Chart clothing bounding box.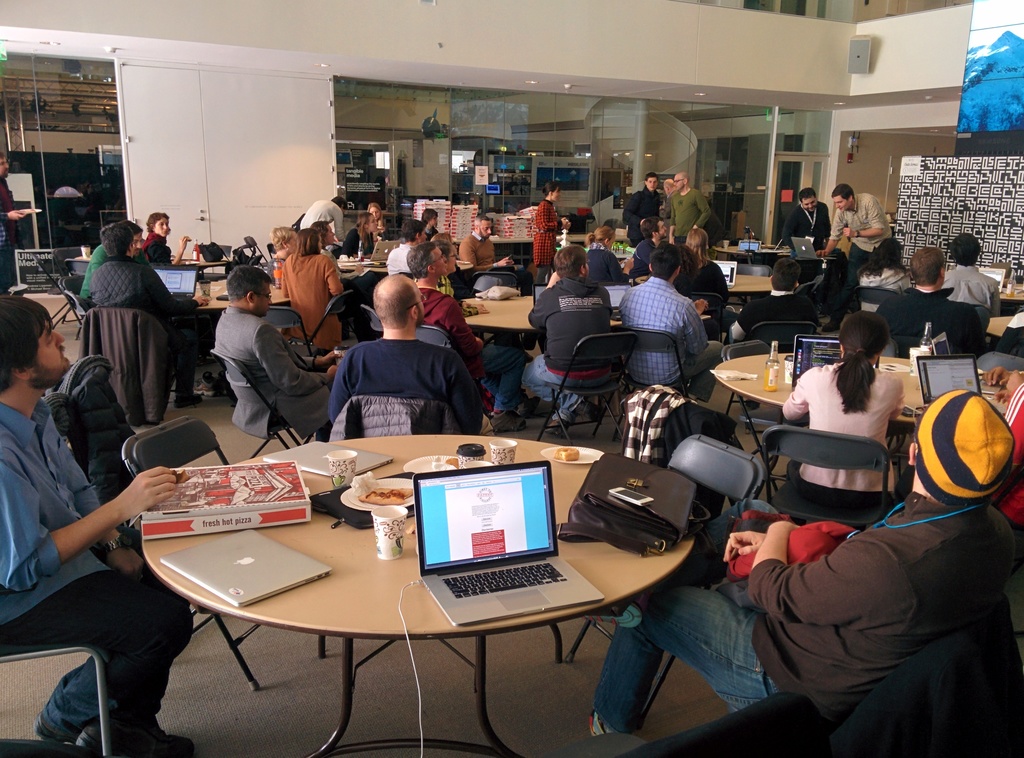
Charted: (left=618, top=185, right=681, bottom=250).
